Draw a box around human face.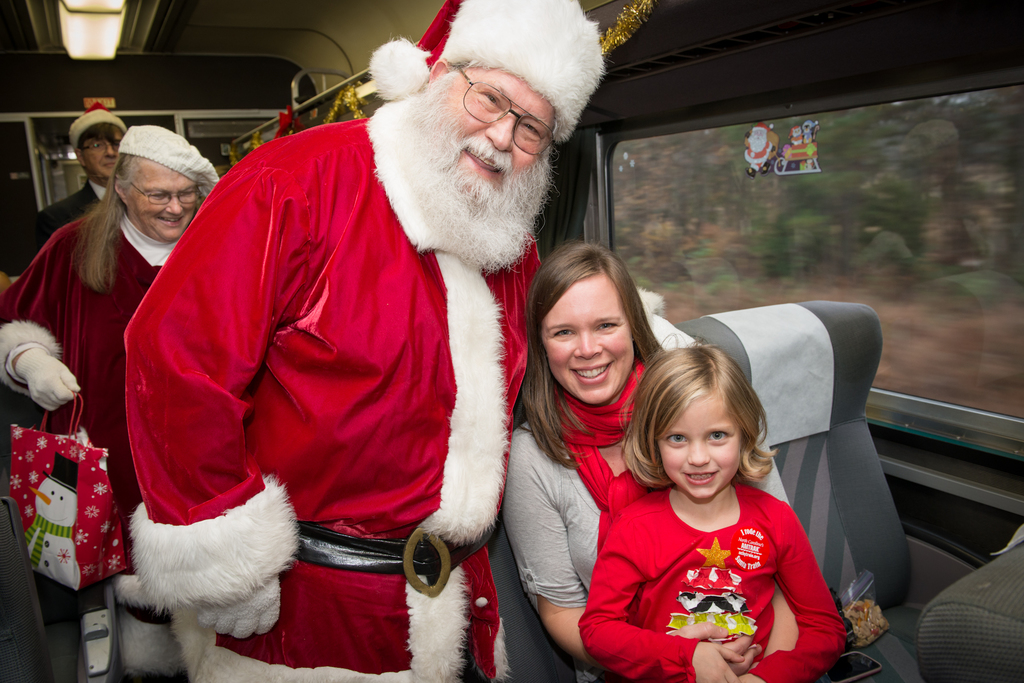
{"left": 535, "top": 268, "right": 636, "bottom": 406}.
